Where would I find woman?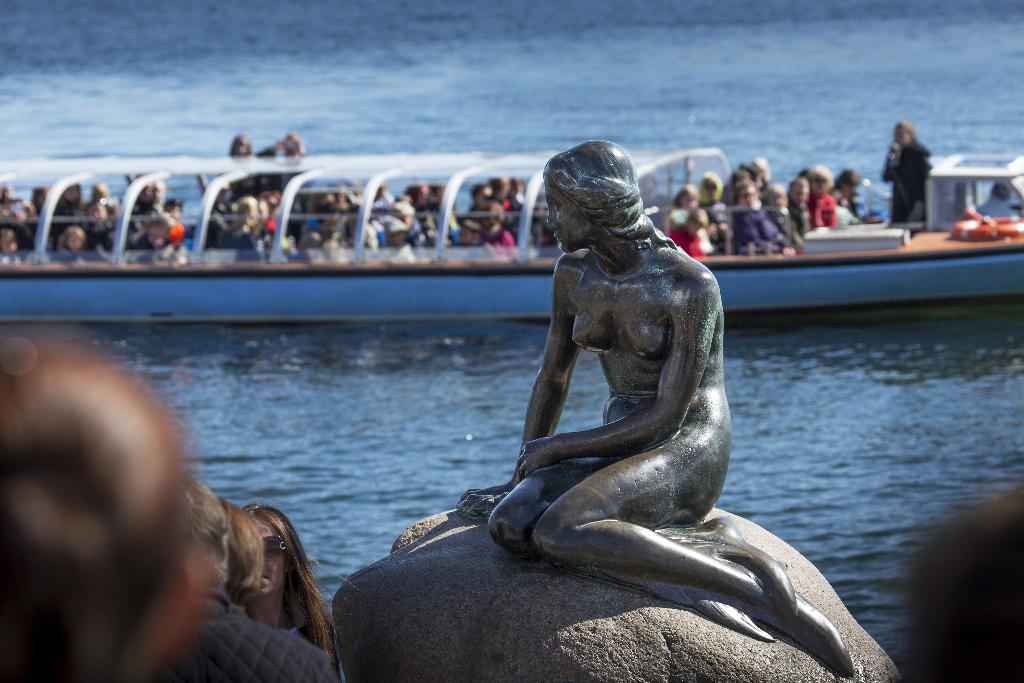
At x1=669, y1=187, x2=703, y2=227.
